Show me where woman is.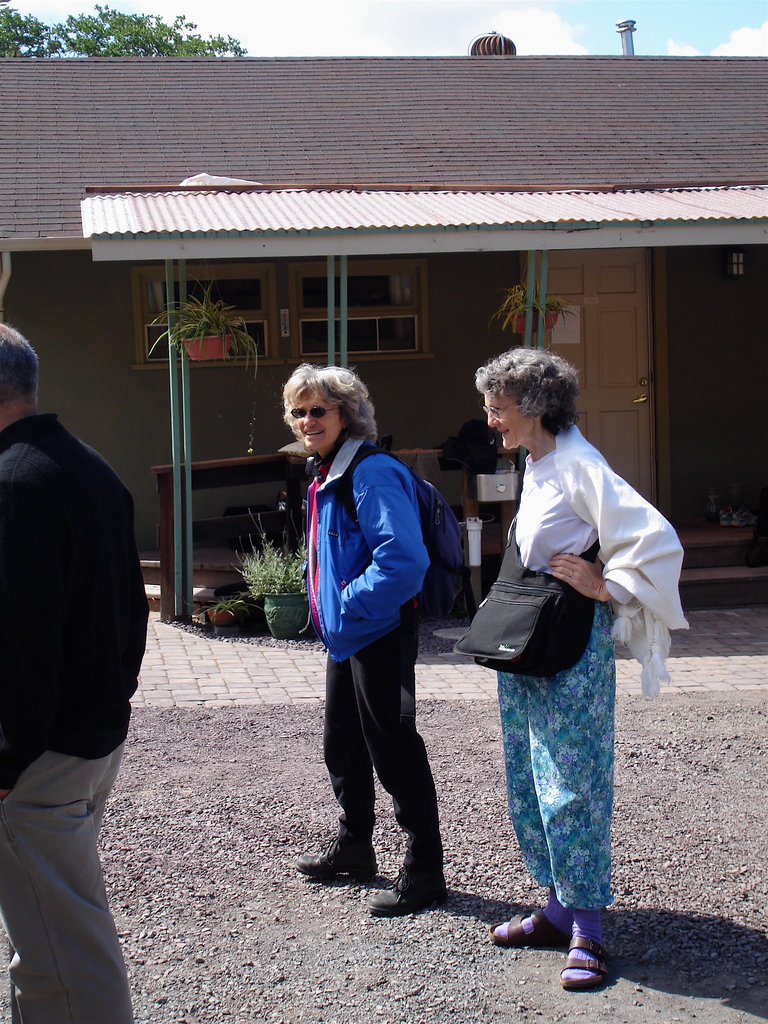
woman is at box(444, 343, 665, 976).
